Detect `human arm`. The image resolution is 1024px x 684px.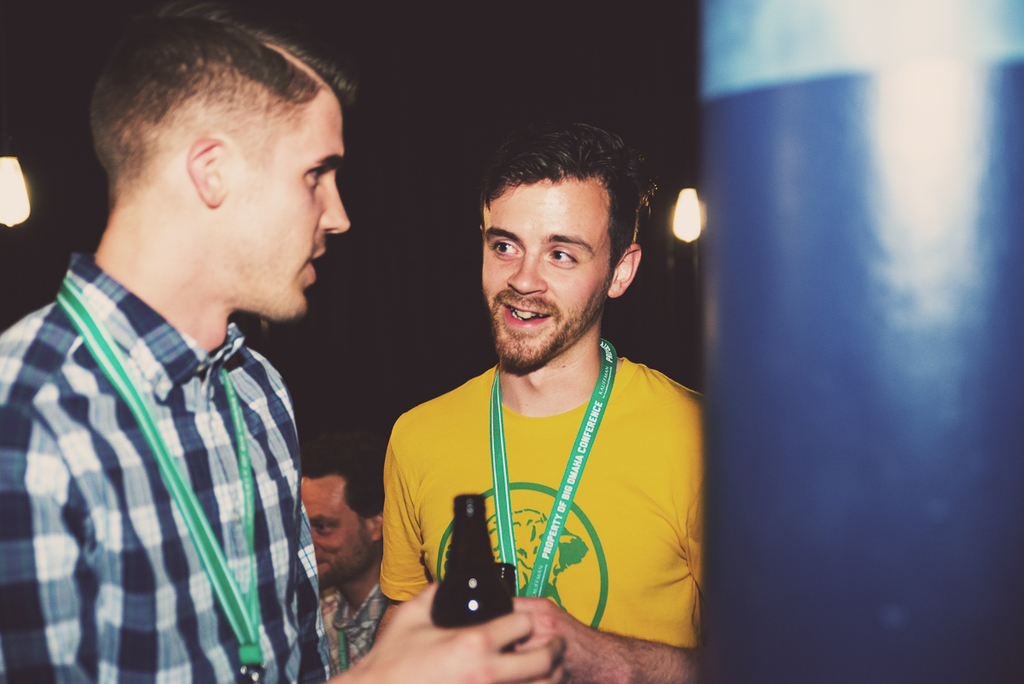
x1=505 y1=392 x2=709 y2=683.
